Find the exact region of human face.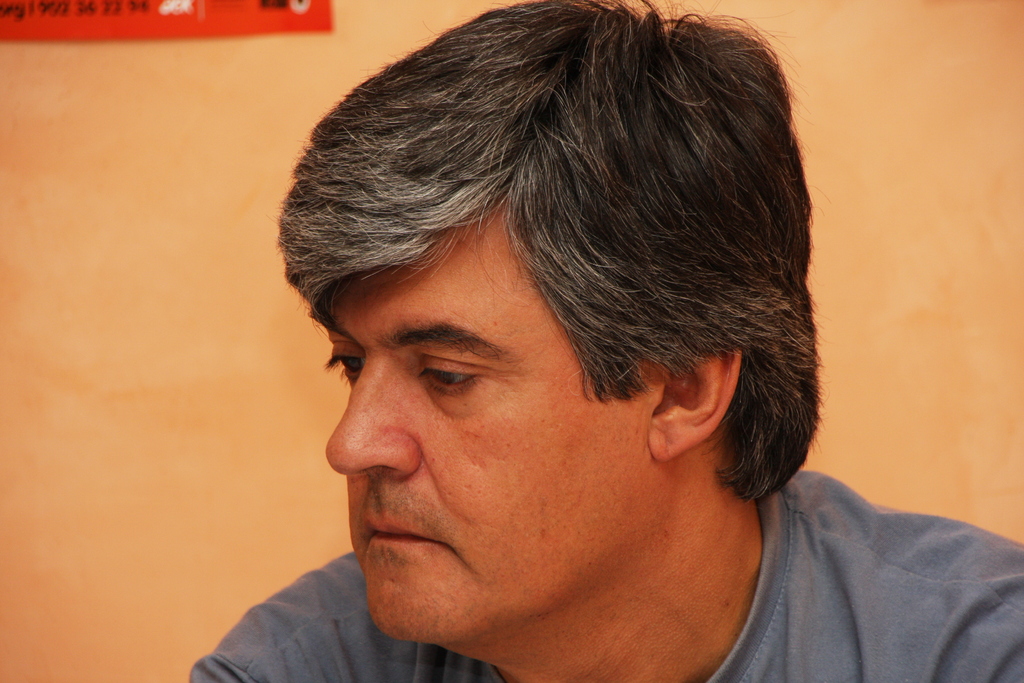
Exact region: <box>321,204,663,638</box>.
